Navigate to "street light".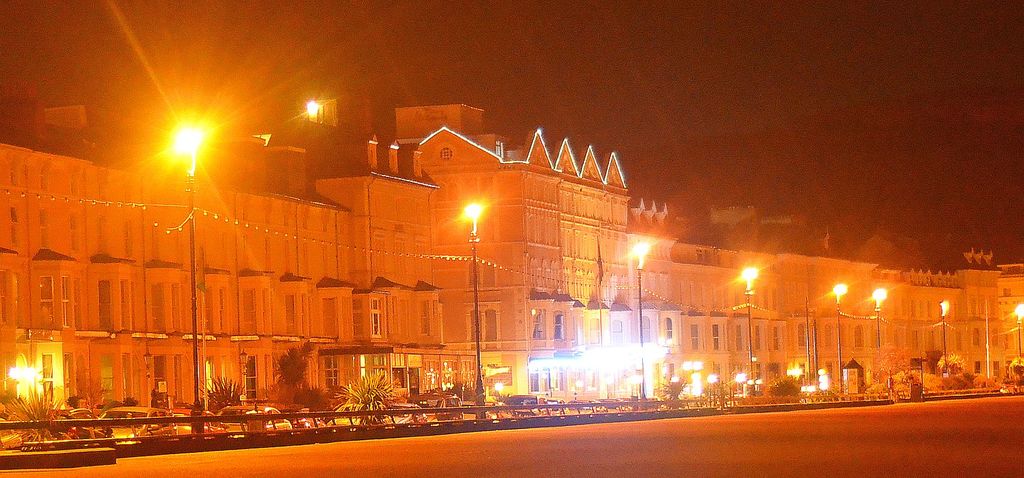
Navigation target: x1=867, y1=287, x2=891, y2=344.
